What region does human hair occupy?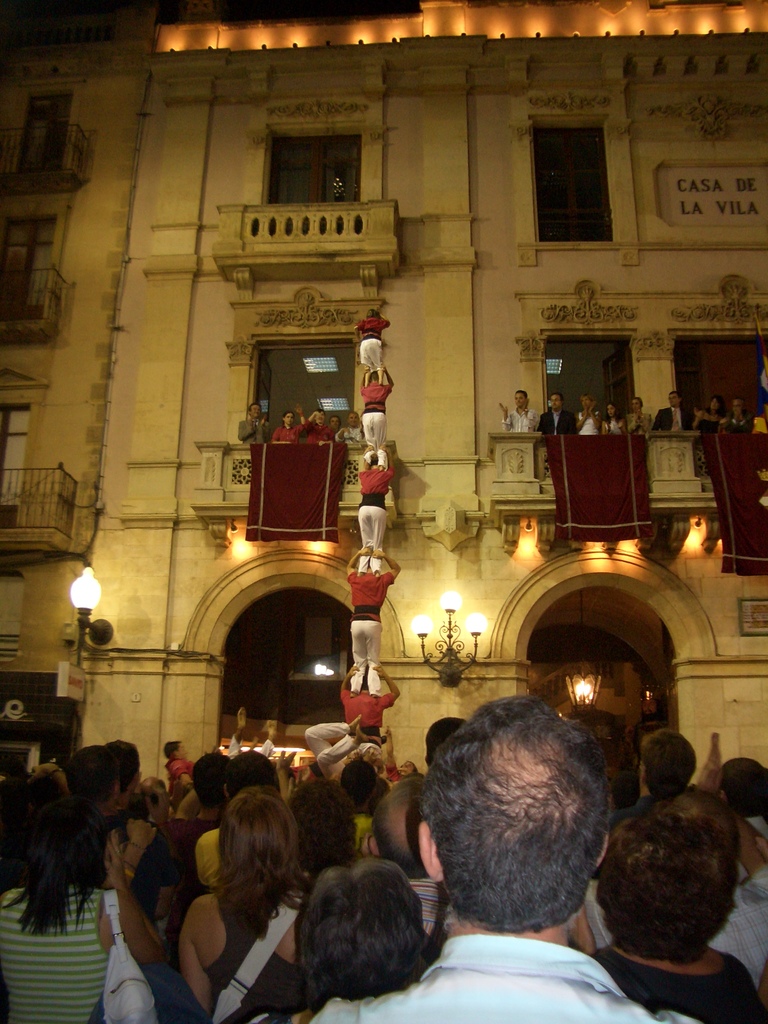
<region>608, 400, 617, 417</region>.
